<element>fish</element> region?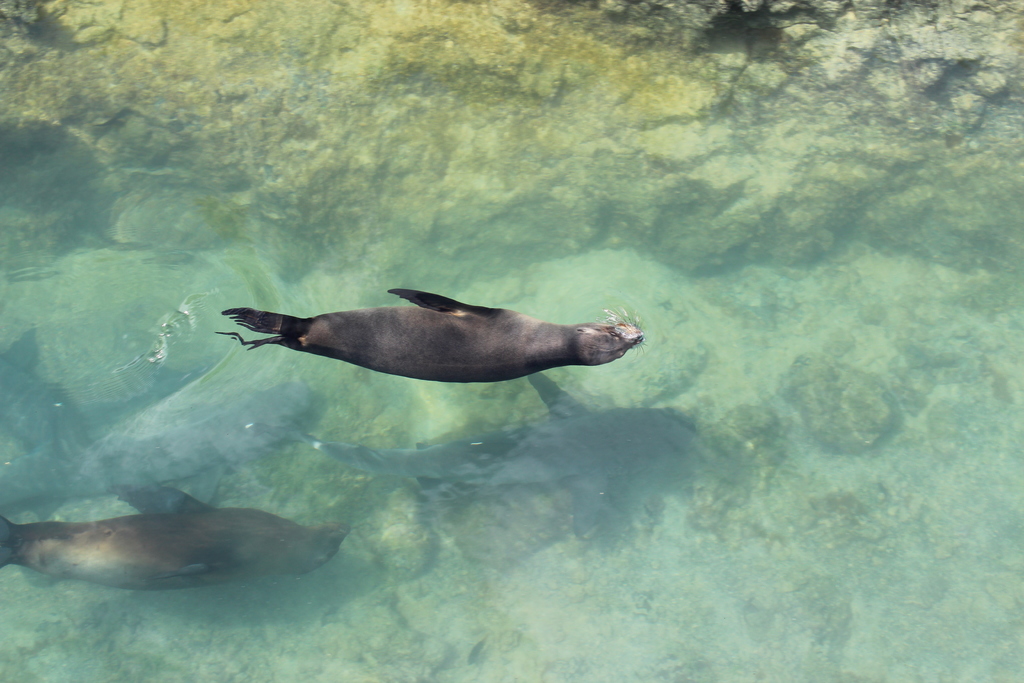
l=220, t=283, r=649, b=388
